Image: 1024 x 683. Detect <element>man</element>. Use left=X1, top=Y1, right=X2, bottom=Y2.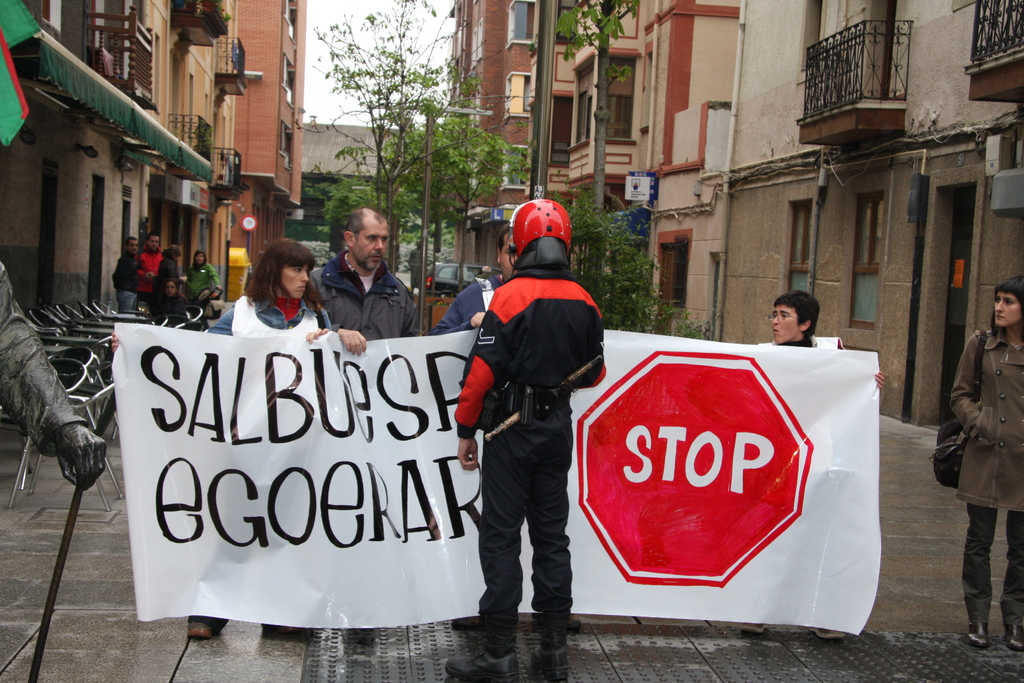
left=130, top=235, right=162, bottom=314.
